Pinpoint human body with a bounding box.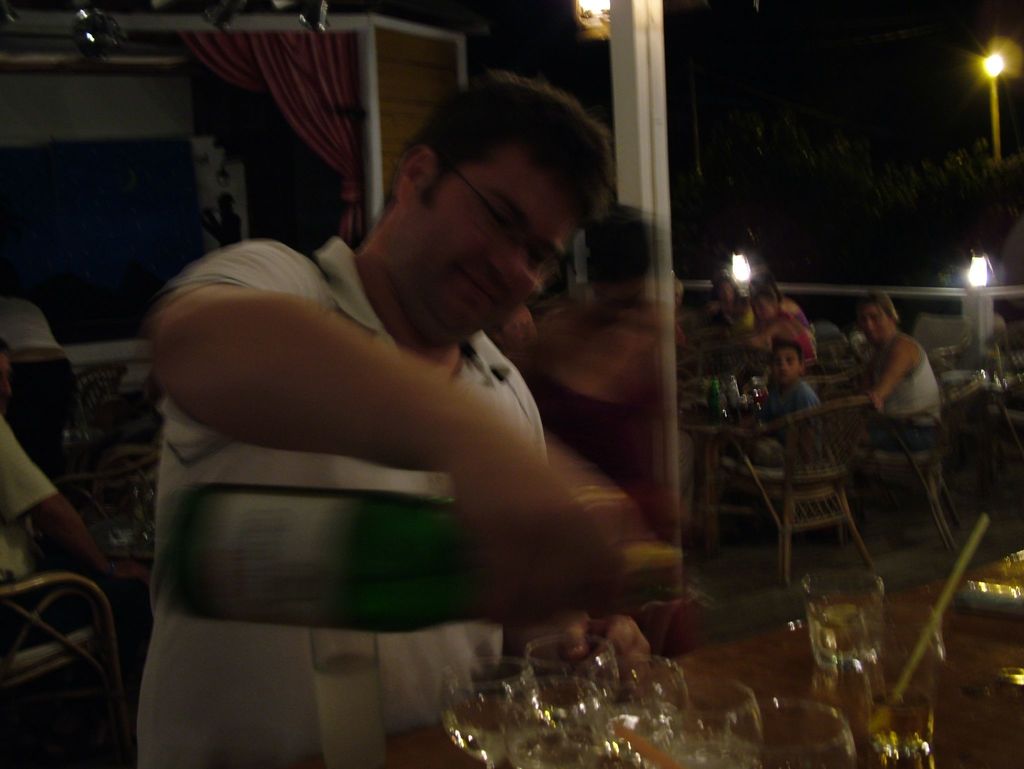
Rect(725, 312, 814, 347).
